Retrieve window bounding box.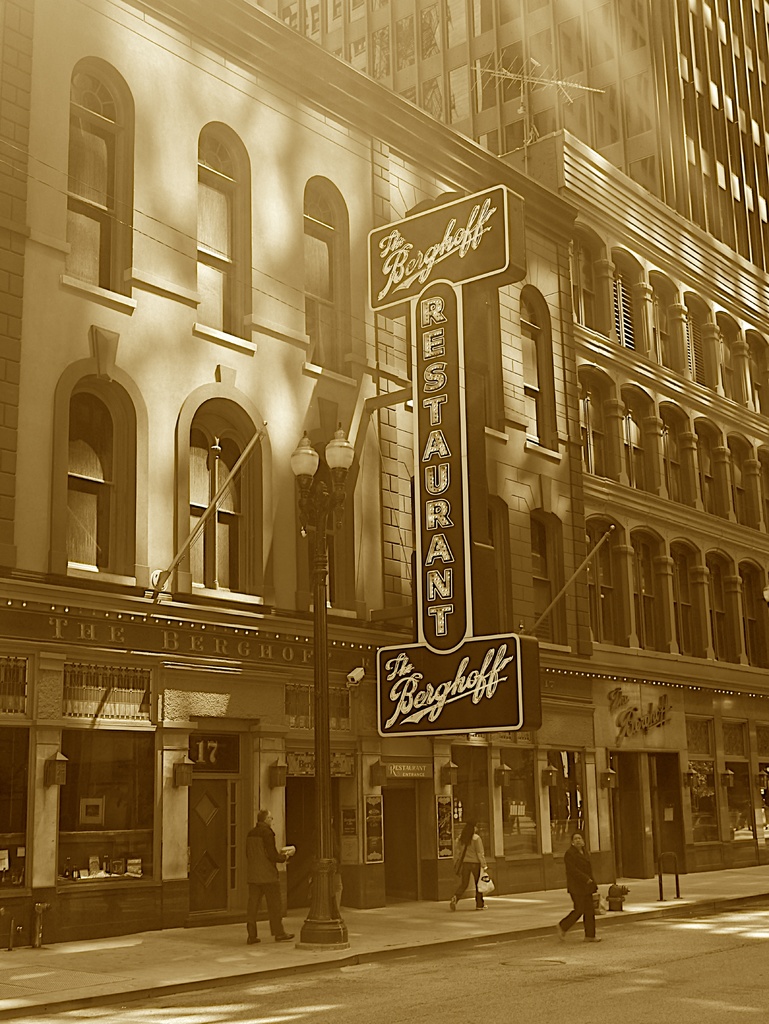
Bounding box: region(179, 419, 275, 593).
